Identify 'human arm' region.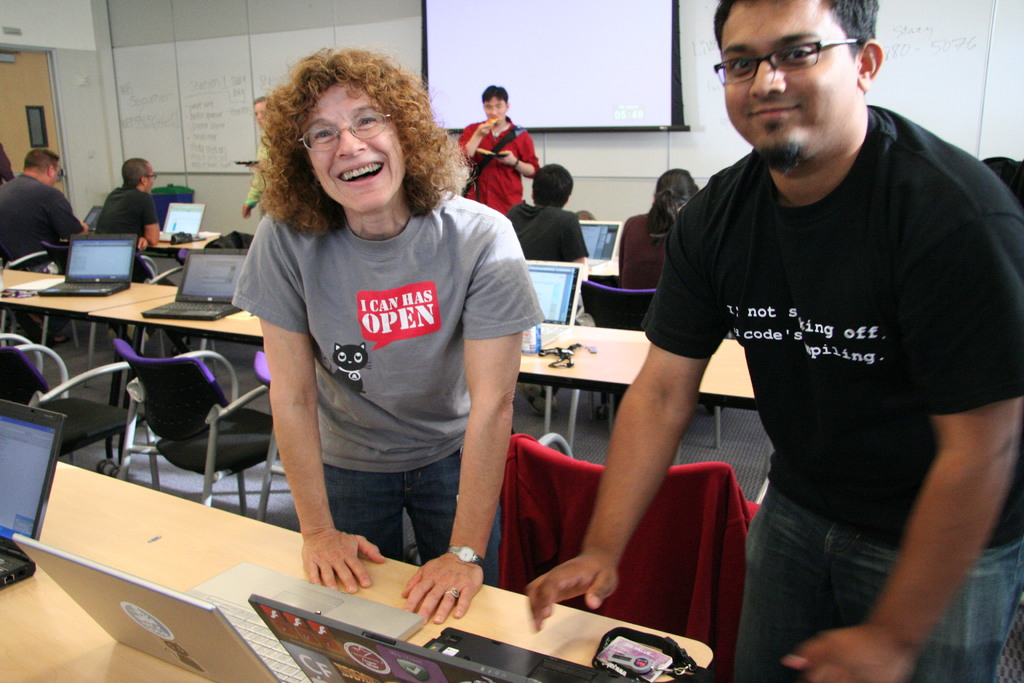
Region: select_region(132, 220, 154, 254).
